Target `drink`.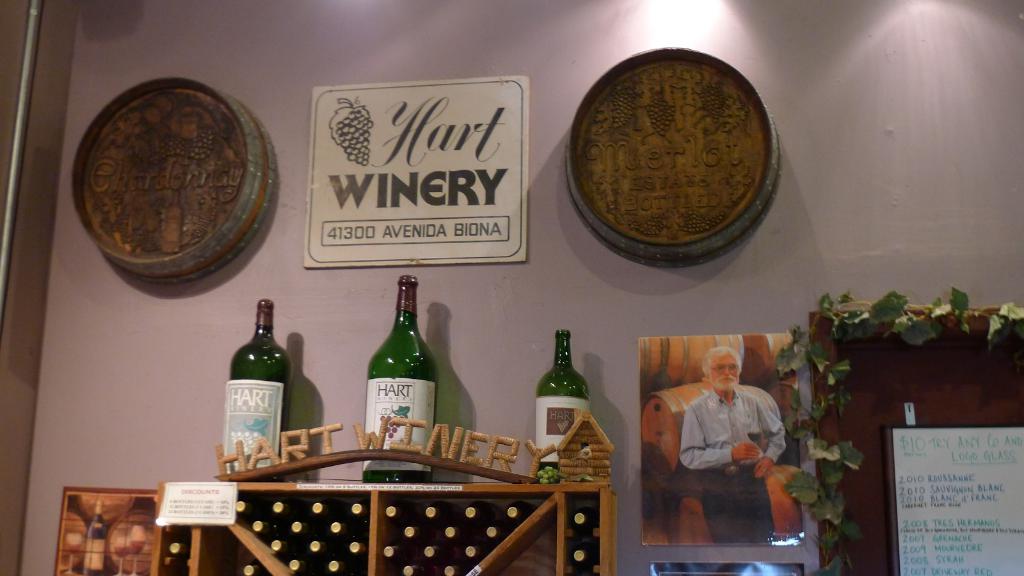
Target region: 228:335:300:485.
